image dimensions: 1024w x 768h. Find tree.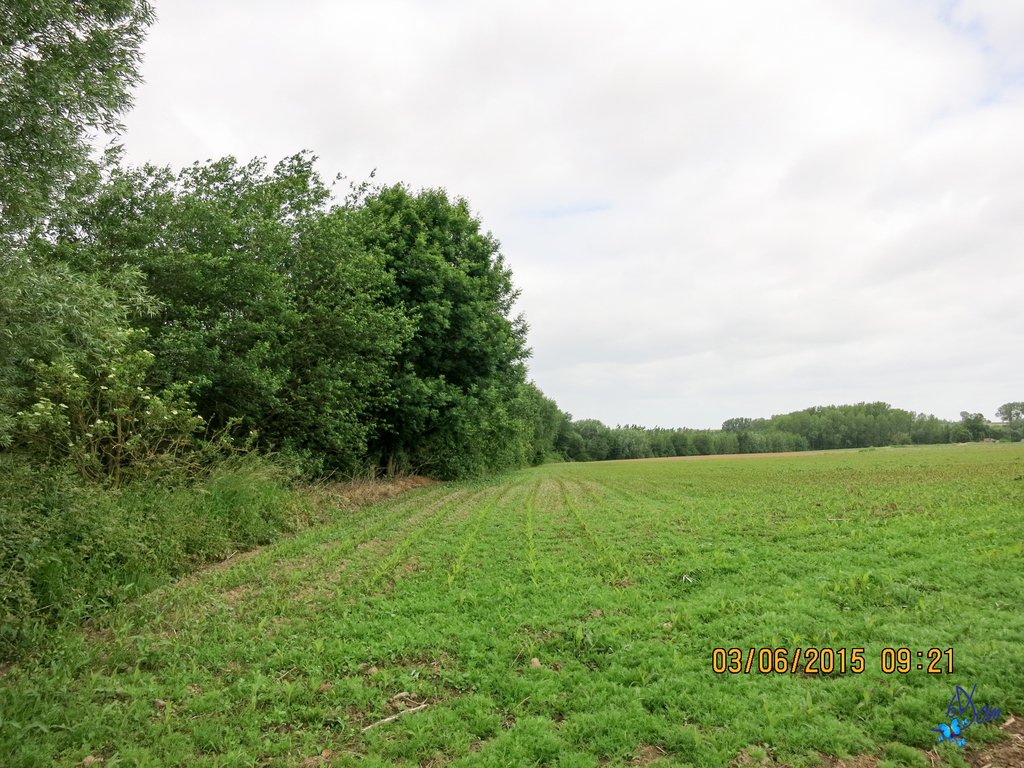
[left=63, top=158, right=319, bottom=403].
